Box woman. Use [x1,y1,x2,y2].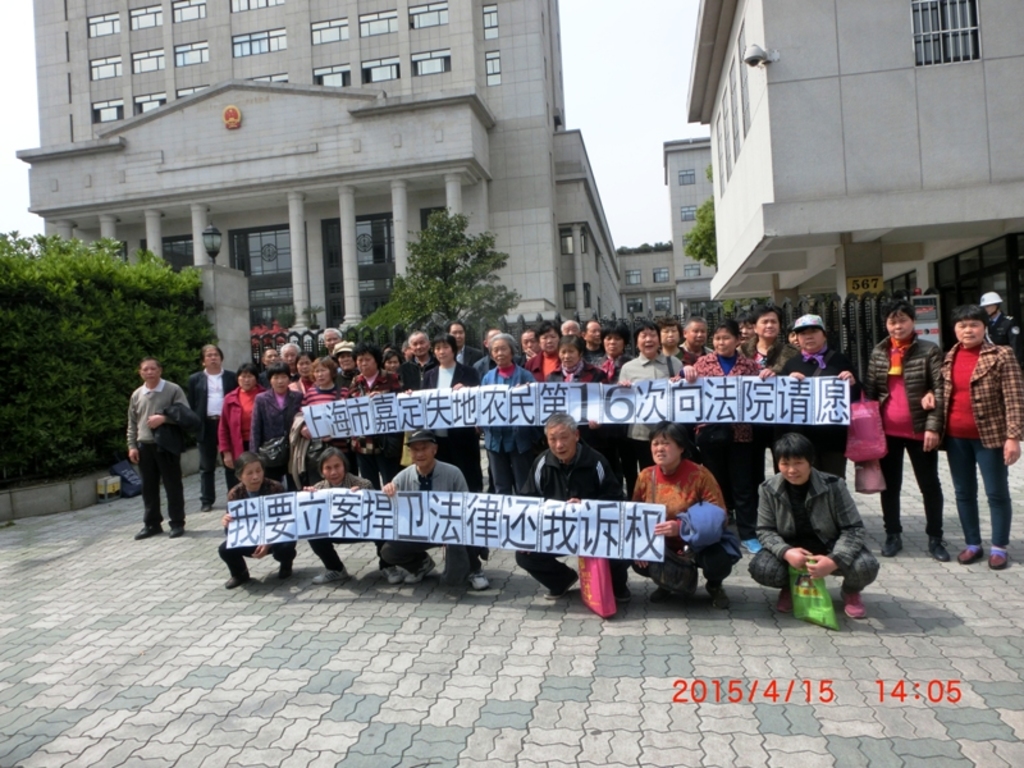
[927,305,1015,572].
